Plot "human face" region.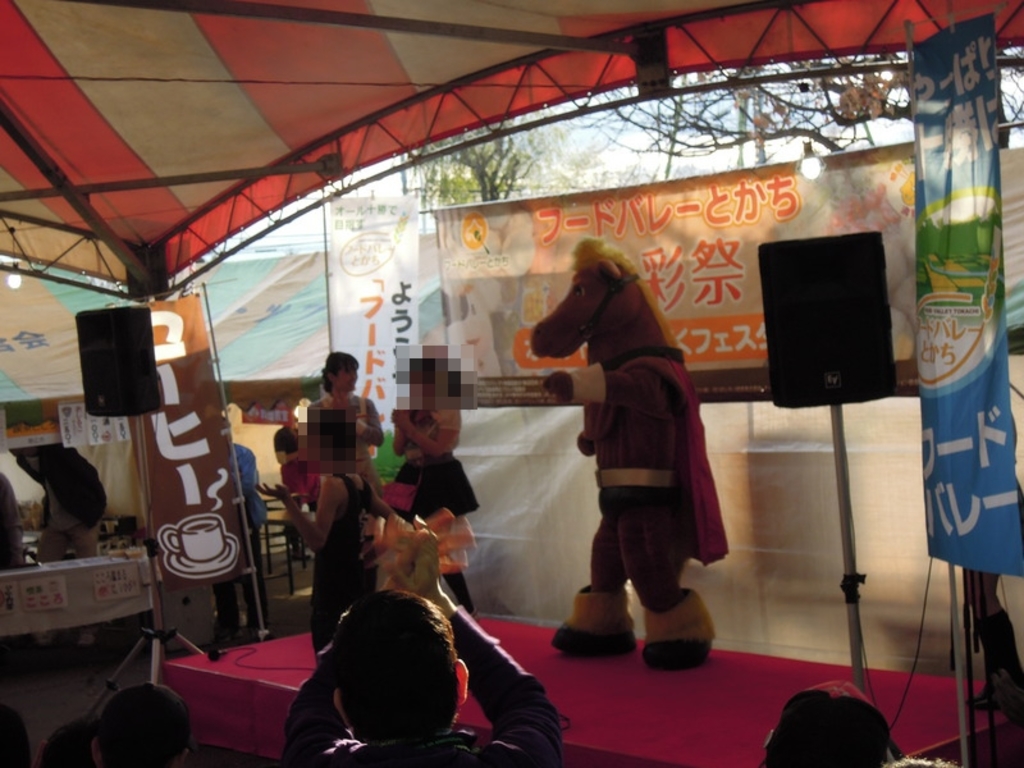
Plotted at bbox(337, 366, 357, 393).
